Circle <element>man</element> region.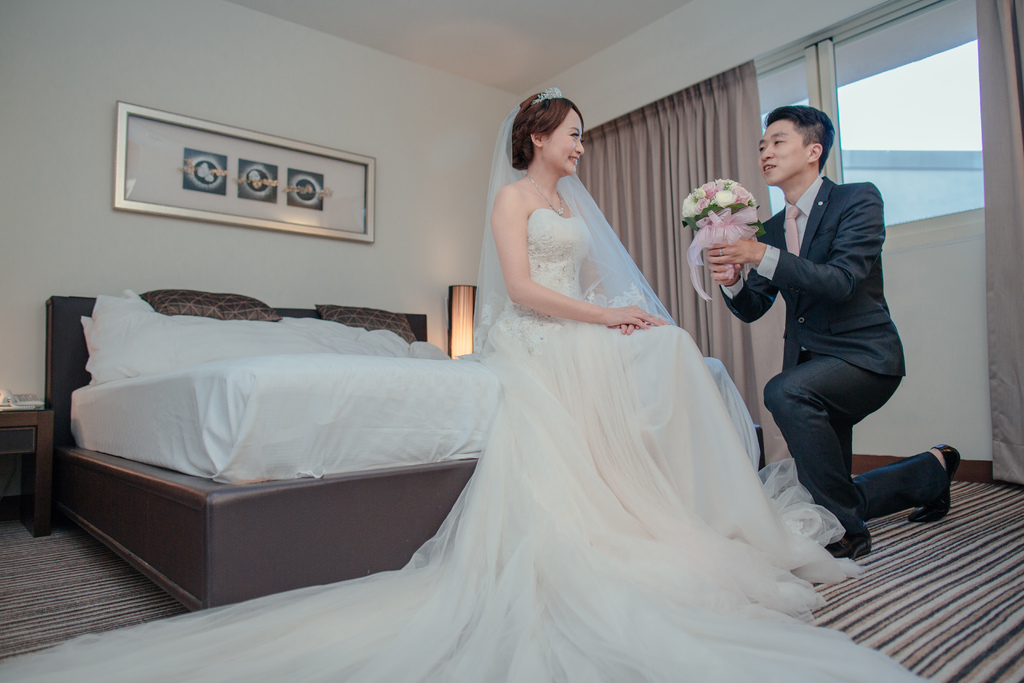
Region: (x1=728, y1=101, x2=929, y2=550).
